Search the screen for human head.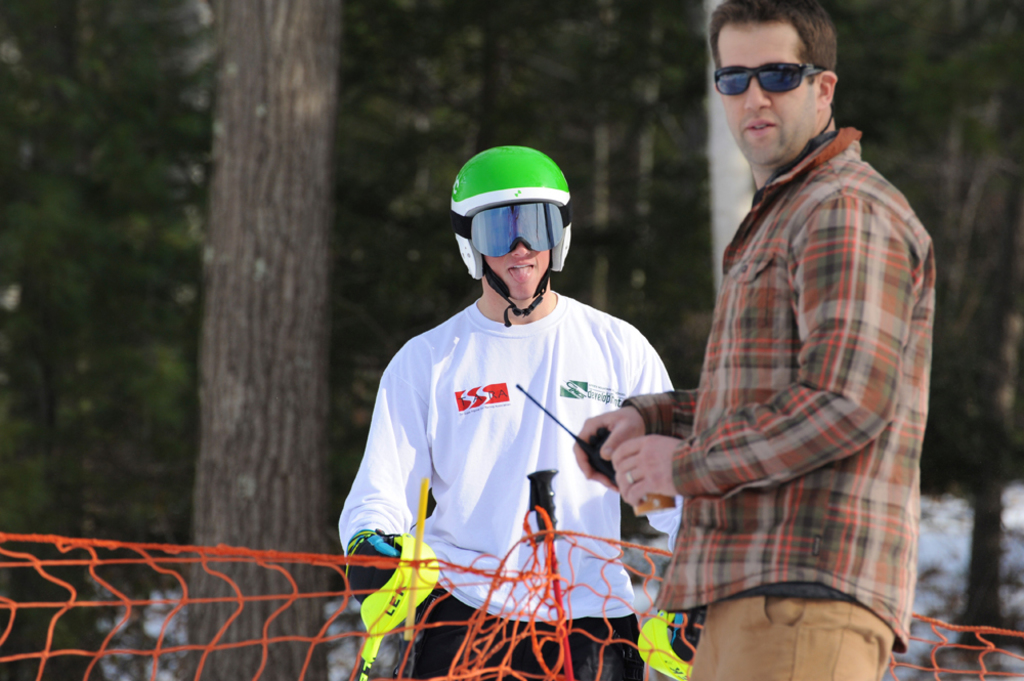
Found at {"x1": 459, "y1": 150, "x2": 581, "y2": 323}.
